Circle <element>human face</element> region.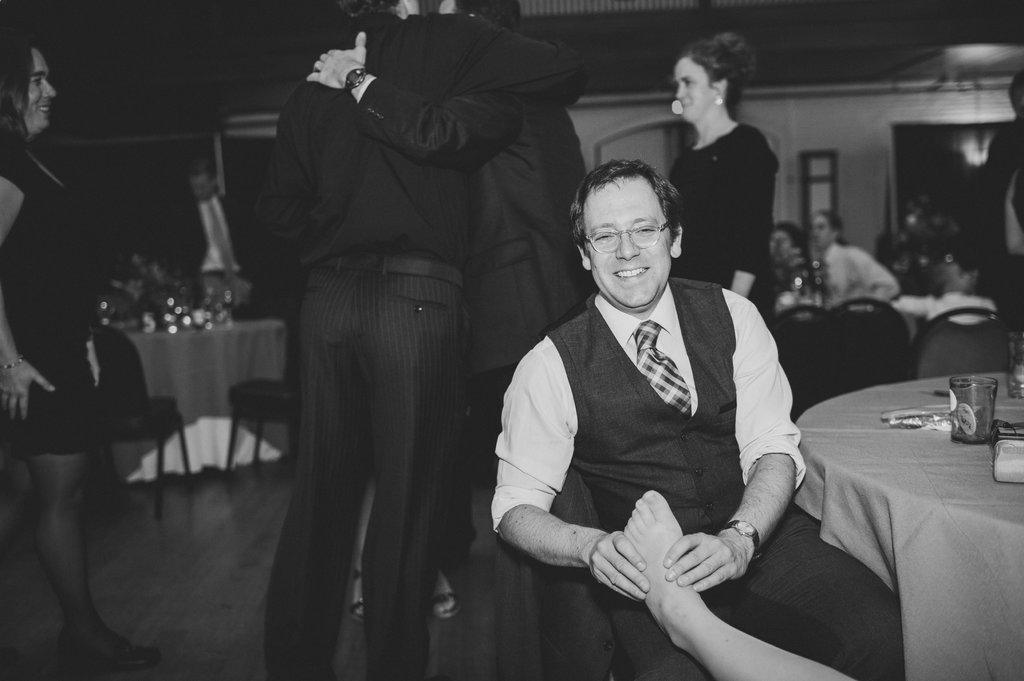
Region: [190, 177, 211, 198].
